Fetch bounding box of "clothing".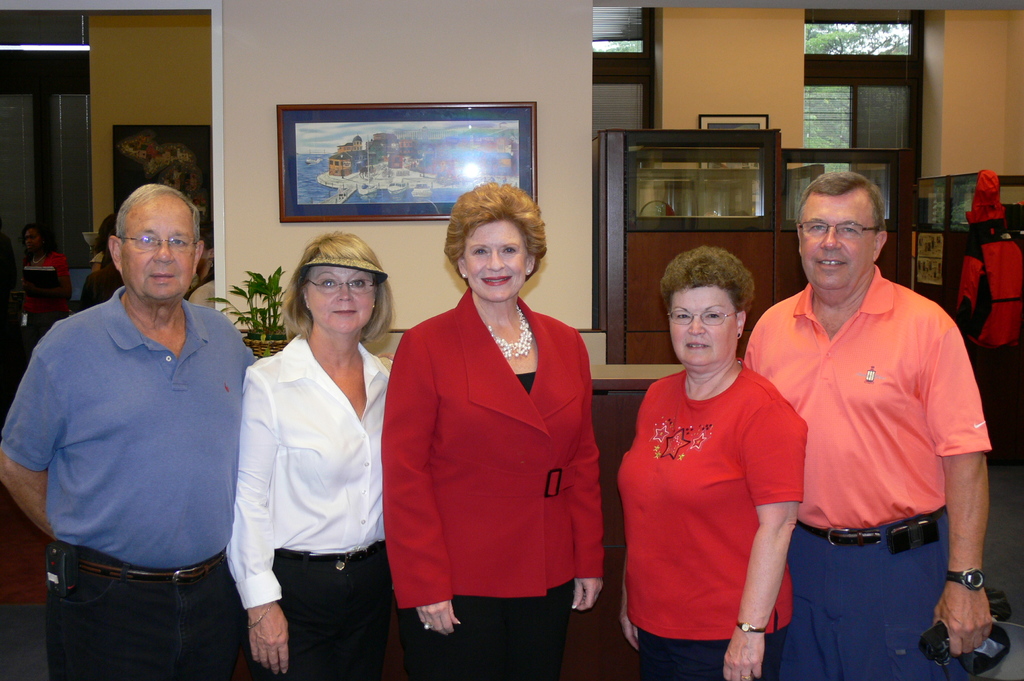
Bbox: l=225, t=332, r=396, b=680.
